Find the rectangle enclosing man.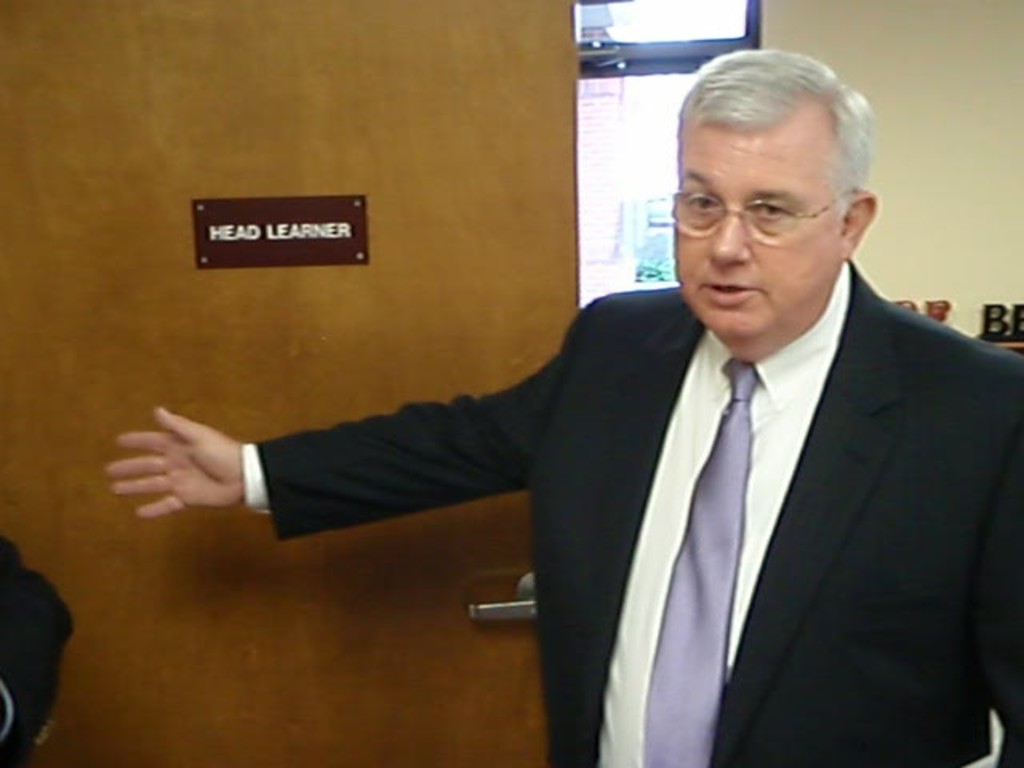
BBox(102, 48, 1022, 766).
